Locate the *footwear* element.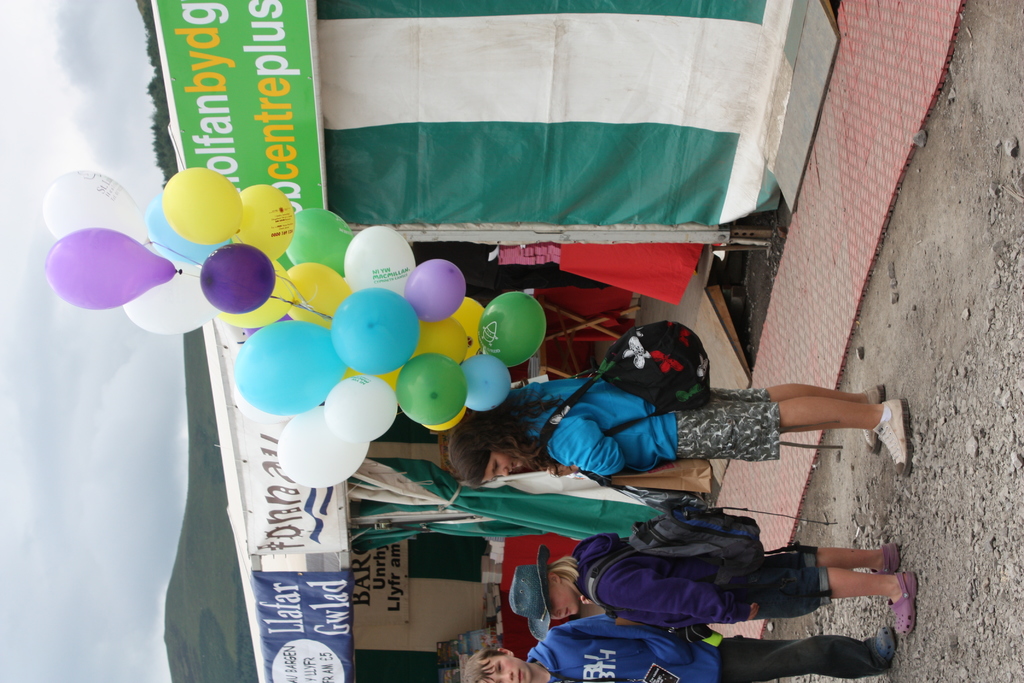
Element bbox: region(897, 573, 920, 639).
